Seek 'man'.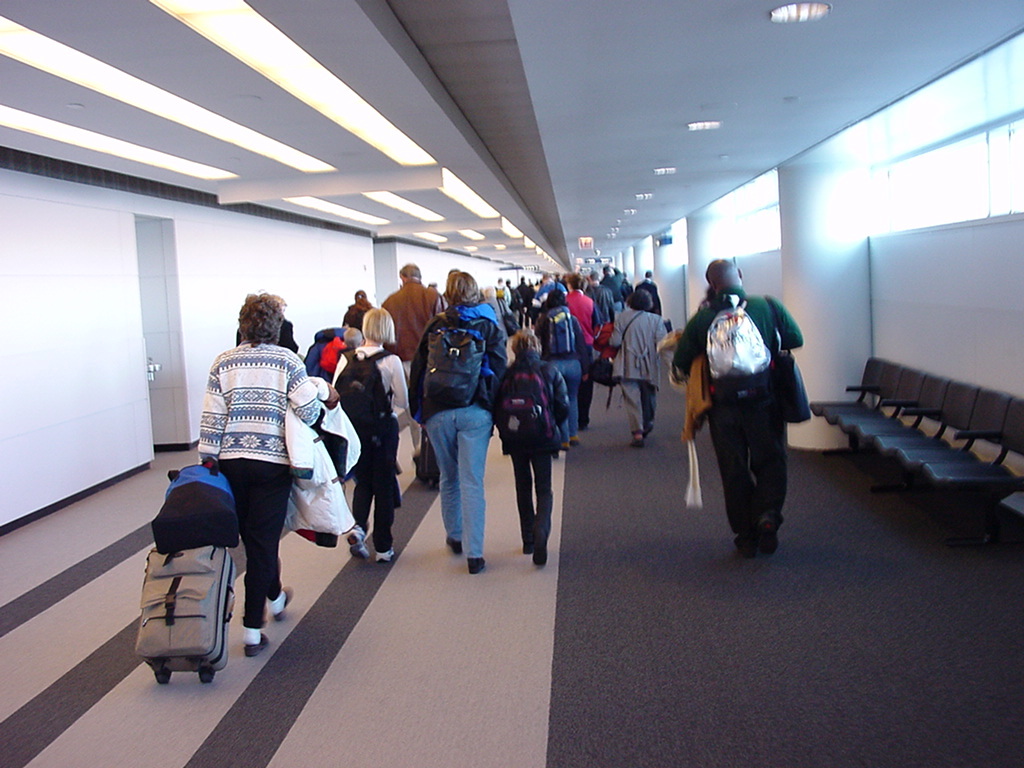
[x1=378, y1=261, x2=475, y2=498].
